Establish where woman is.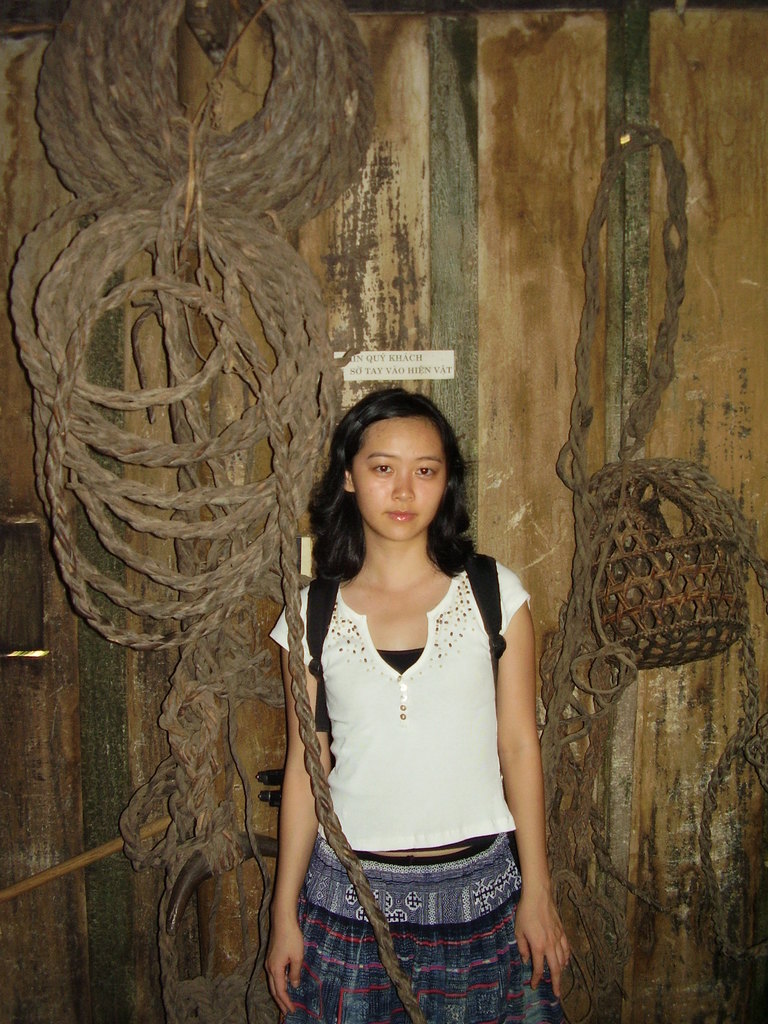
Established at rect(287, 438, 567, 1023).
